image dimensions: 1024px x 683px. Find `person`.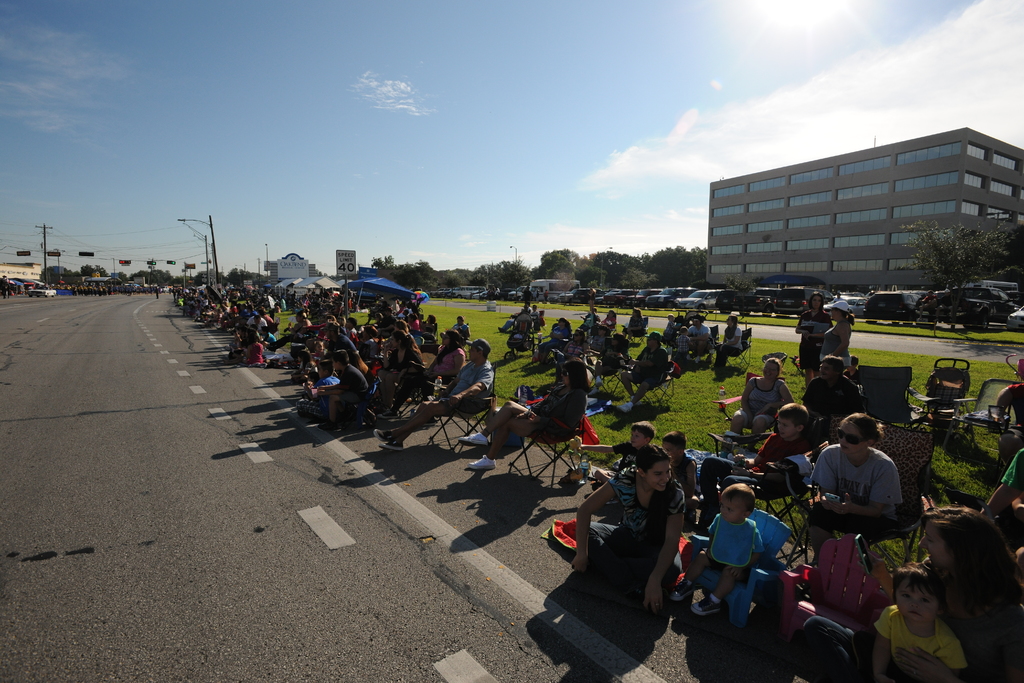
bbox=[755, 403, 813, 470].
